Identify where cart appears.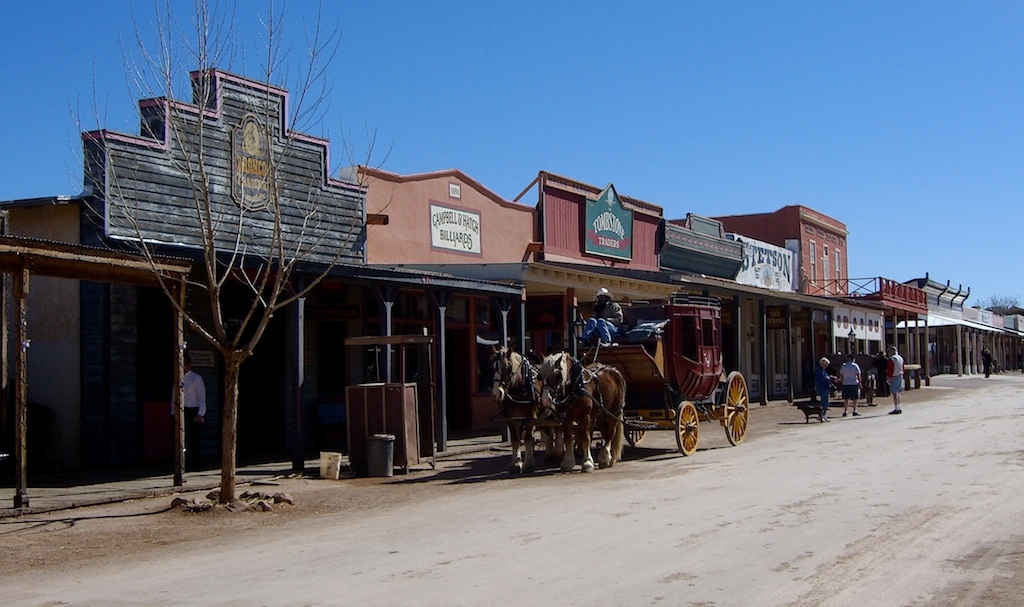
Appears at bbox=[825, 354, 885, 405].
